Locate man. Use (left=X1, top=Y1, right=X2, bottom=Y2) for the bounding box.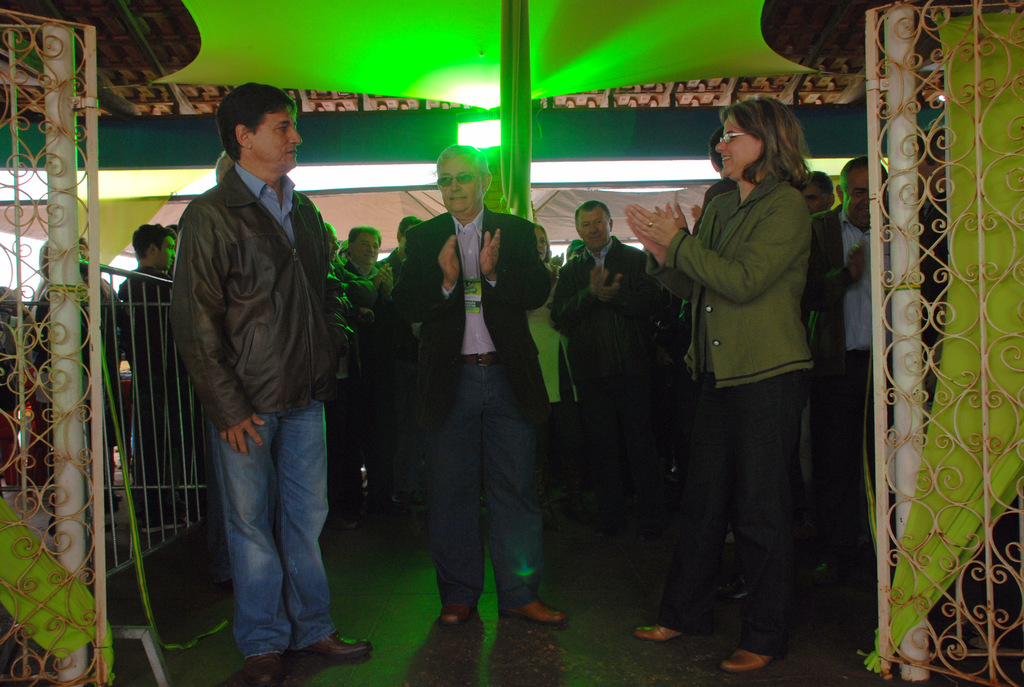
(left=321, top=217, right=378, bottom=530).
